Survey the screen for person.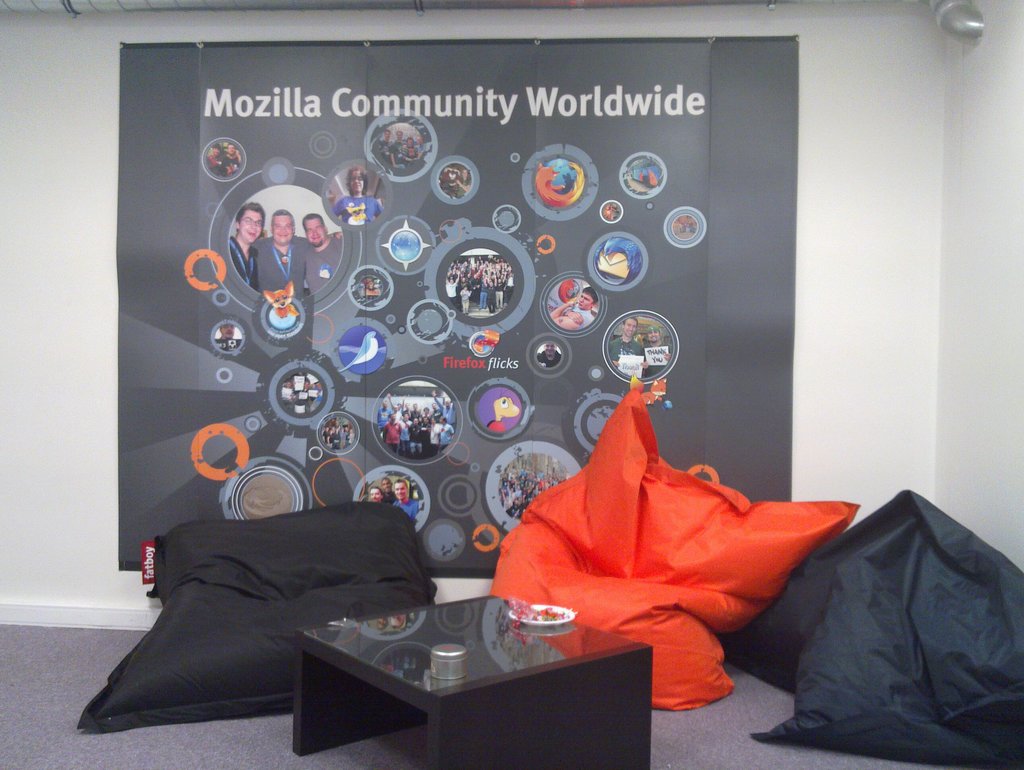
Survey found: 248/201/307/297.
